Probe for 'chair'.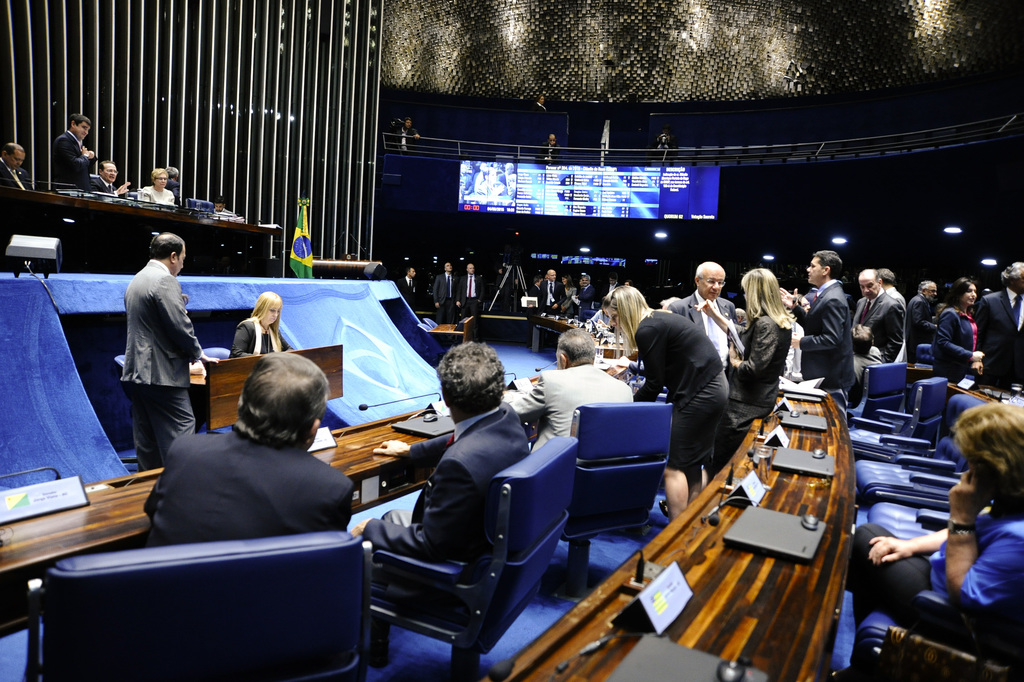
Probe result: (868,473,952,544).
